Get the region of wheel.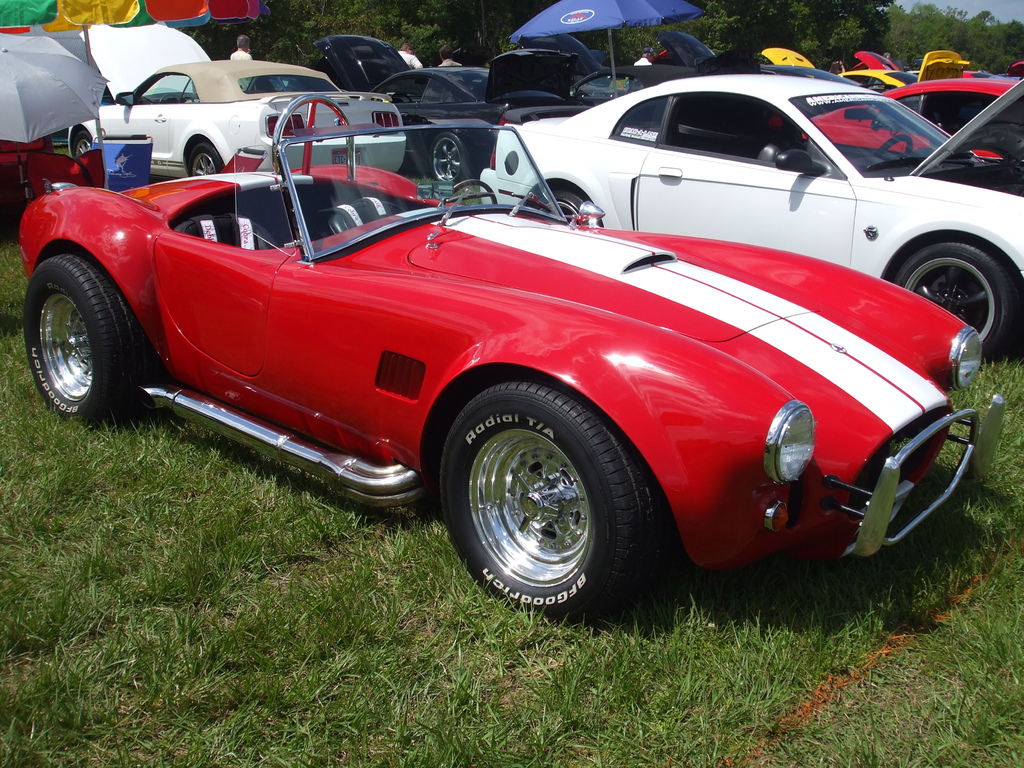
select_region(190, 141, 222, 177).
